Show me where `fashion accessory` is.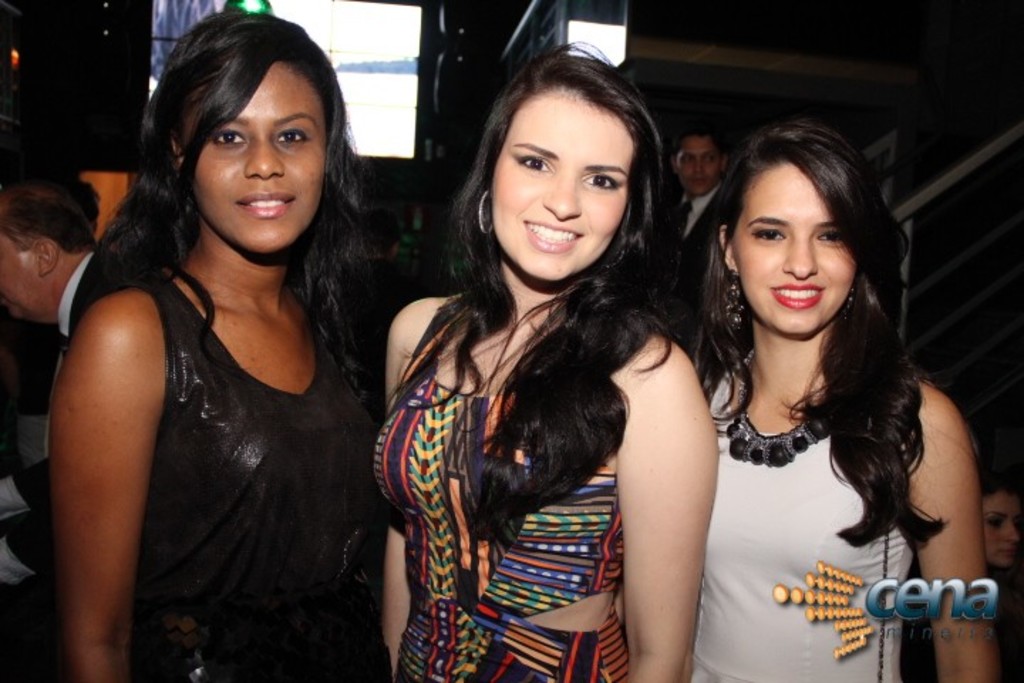
`fashion accessory` is at pyautogui.locateOnScreen(725, 270, 750, 336).
